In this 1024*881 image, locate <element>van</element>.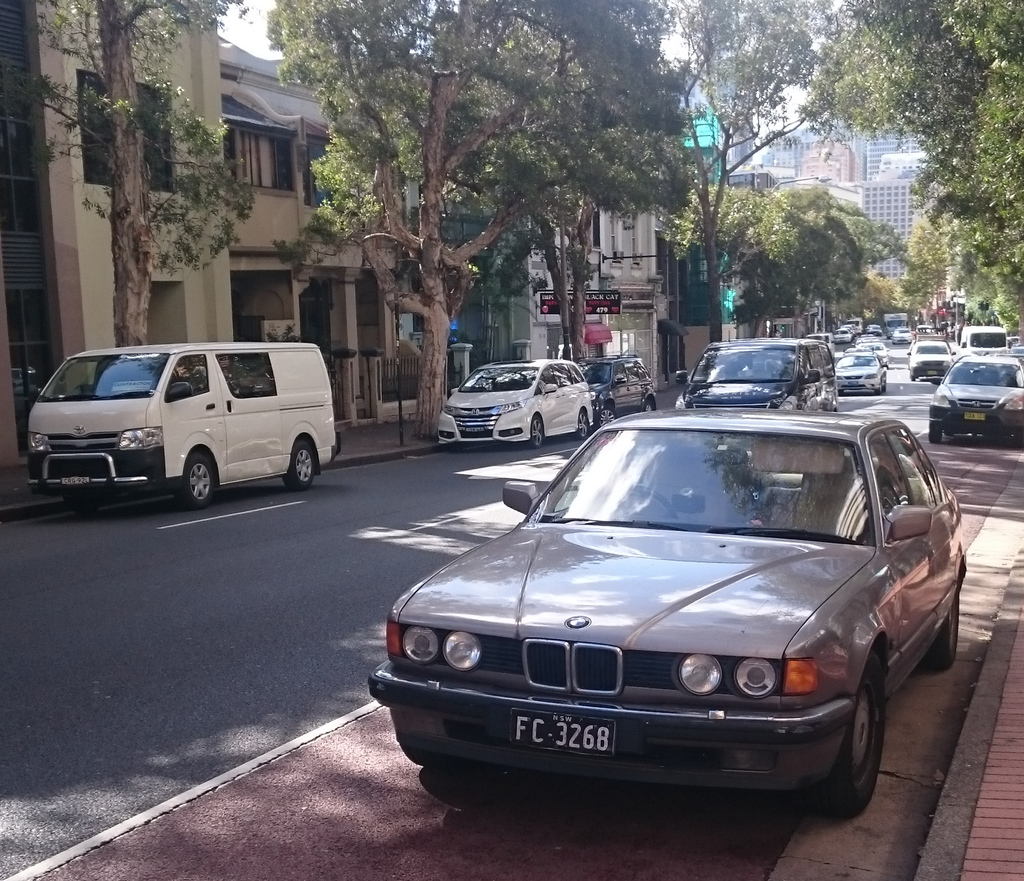
Bounding box: (25,343,344,508).
